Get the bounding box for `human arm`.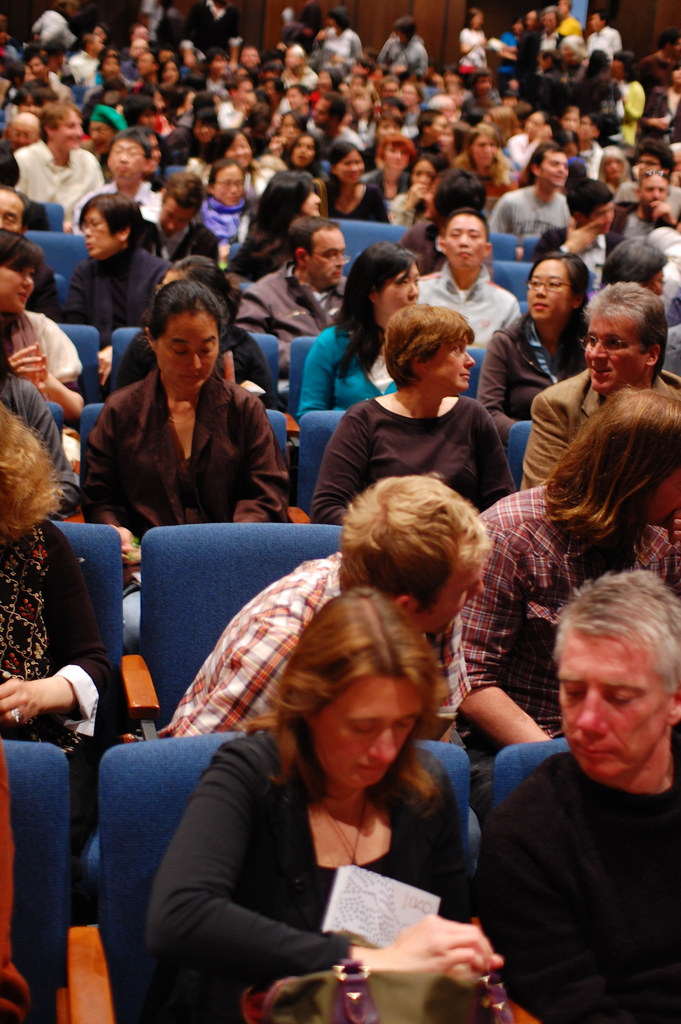
477, 329, 515, 444.
